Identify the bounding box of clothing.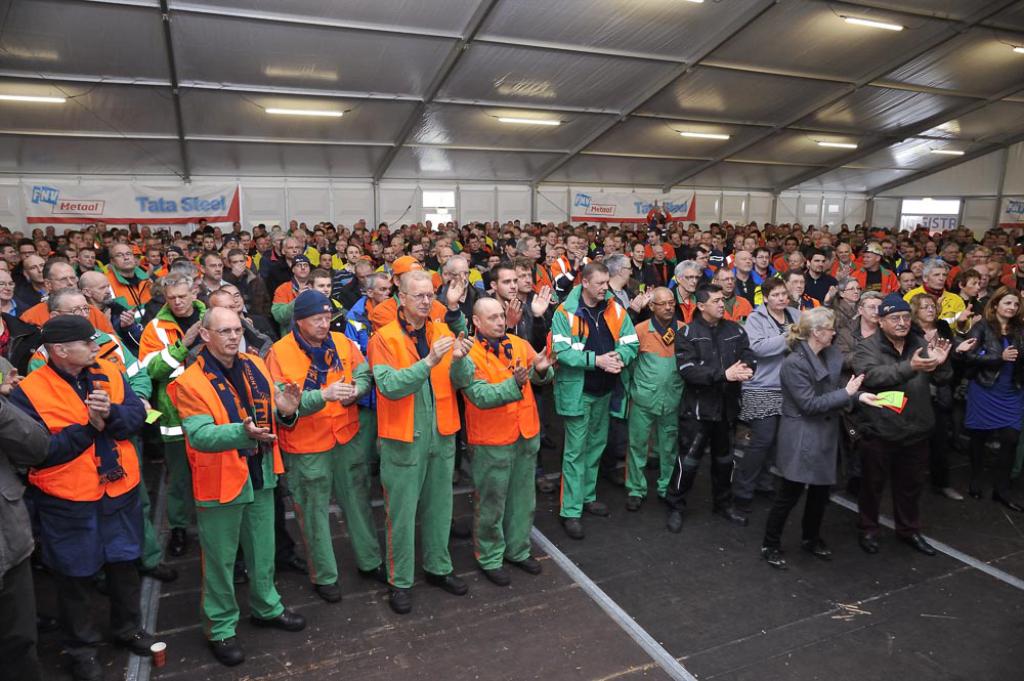
<region>769, 341, 865, 549</region>.
